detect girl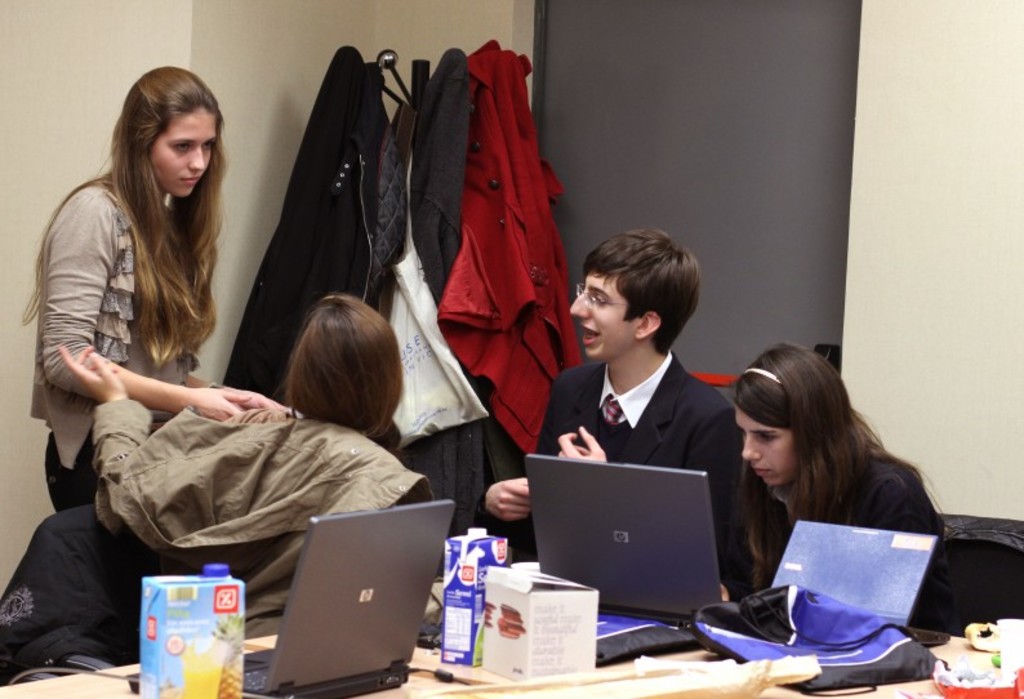
727 342 963 641
